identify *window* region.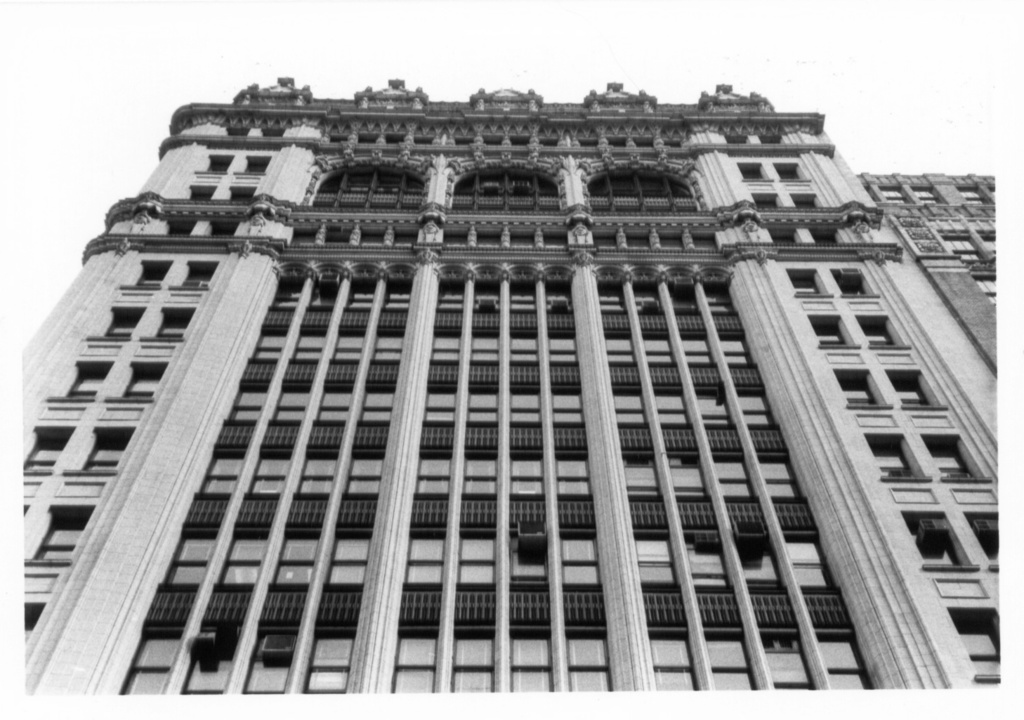
Region: <box>475,226,500,243</box>.
